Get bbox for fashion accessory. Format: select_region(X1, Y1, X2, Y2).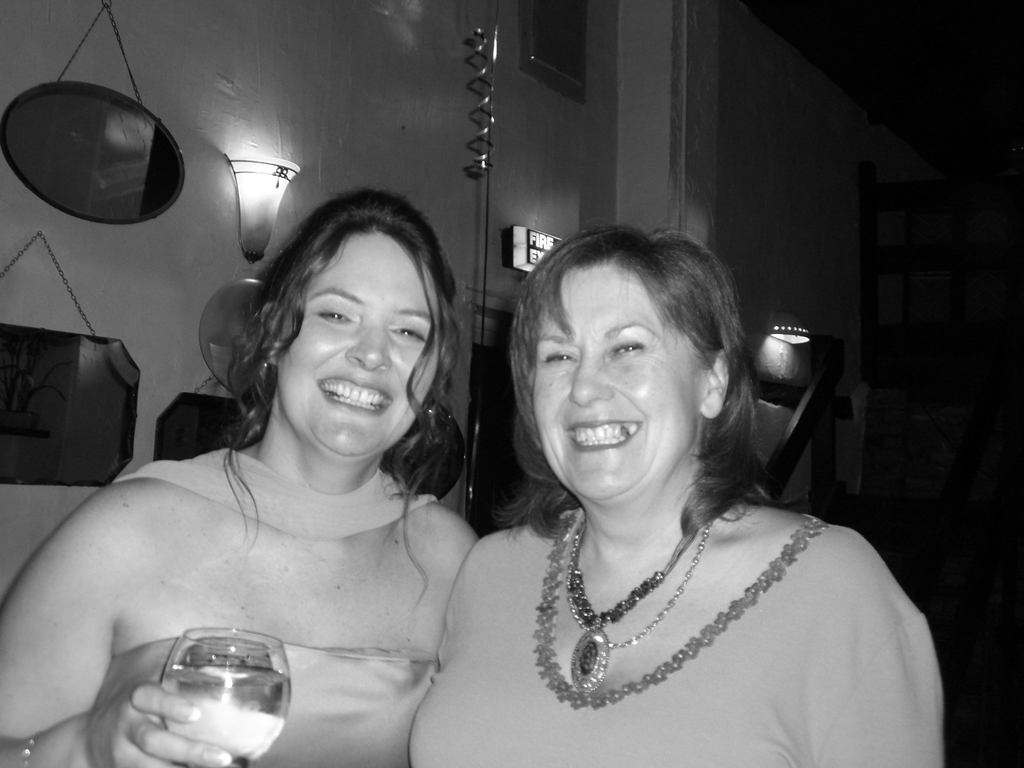
select_region(566, 513, 712, 646).
